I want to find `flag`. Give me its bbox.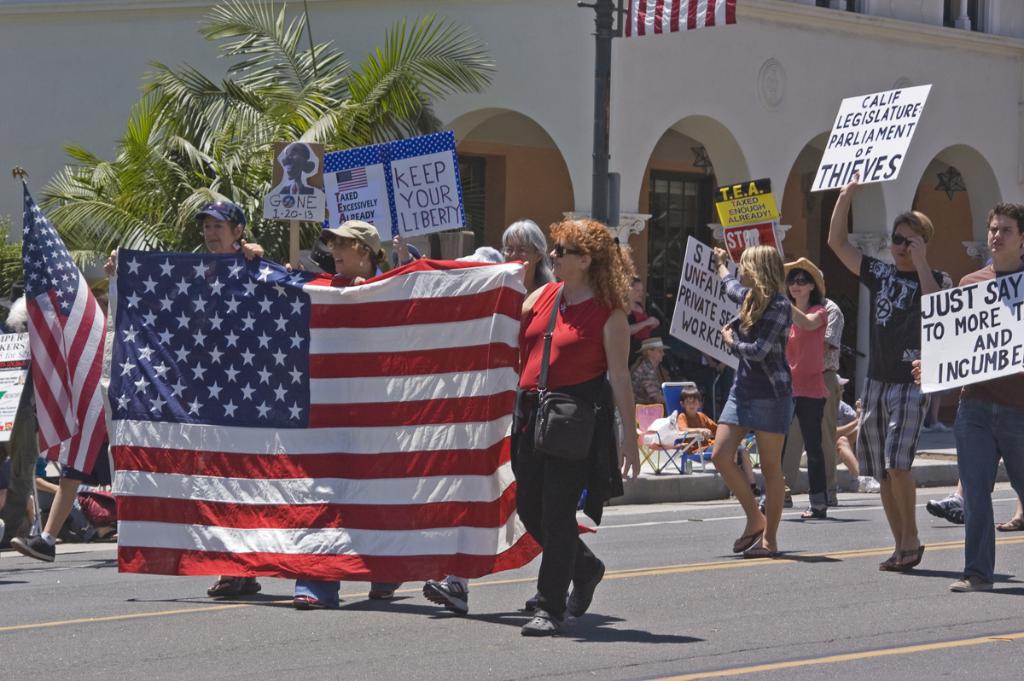
select_region(110, 216, 534, 608).
